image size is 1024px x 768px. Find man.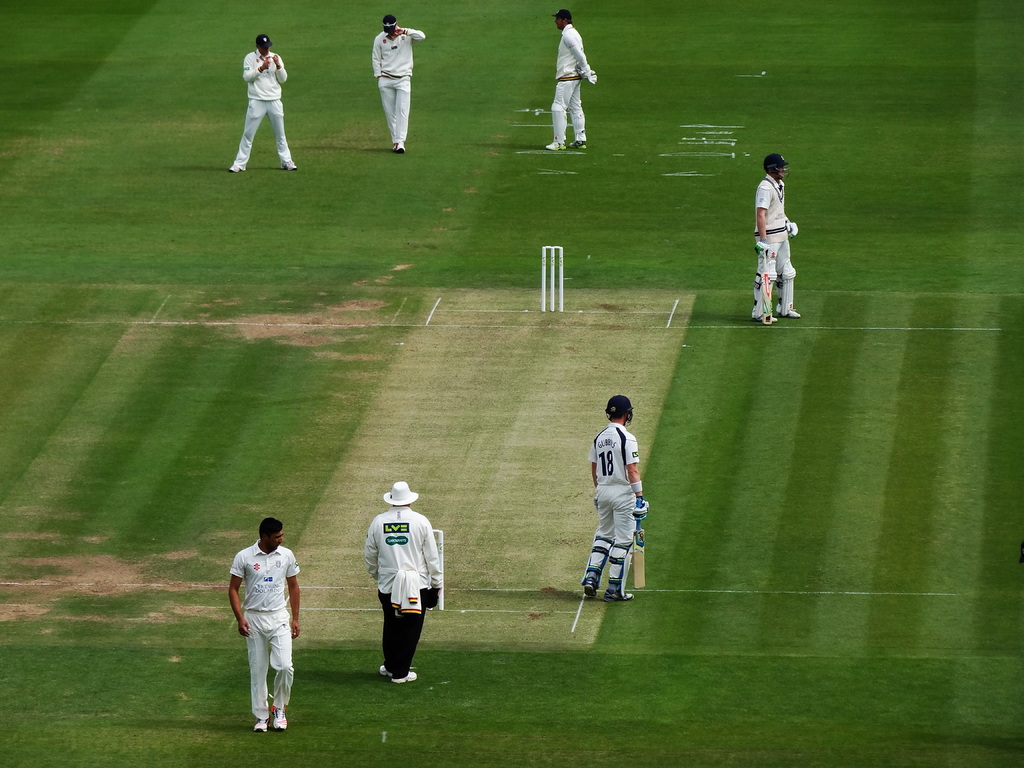
370:17:426:149.
